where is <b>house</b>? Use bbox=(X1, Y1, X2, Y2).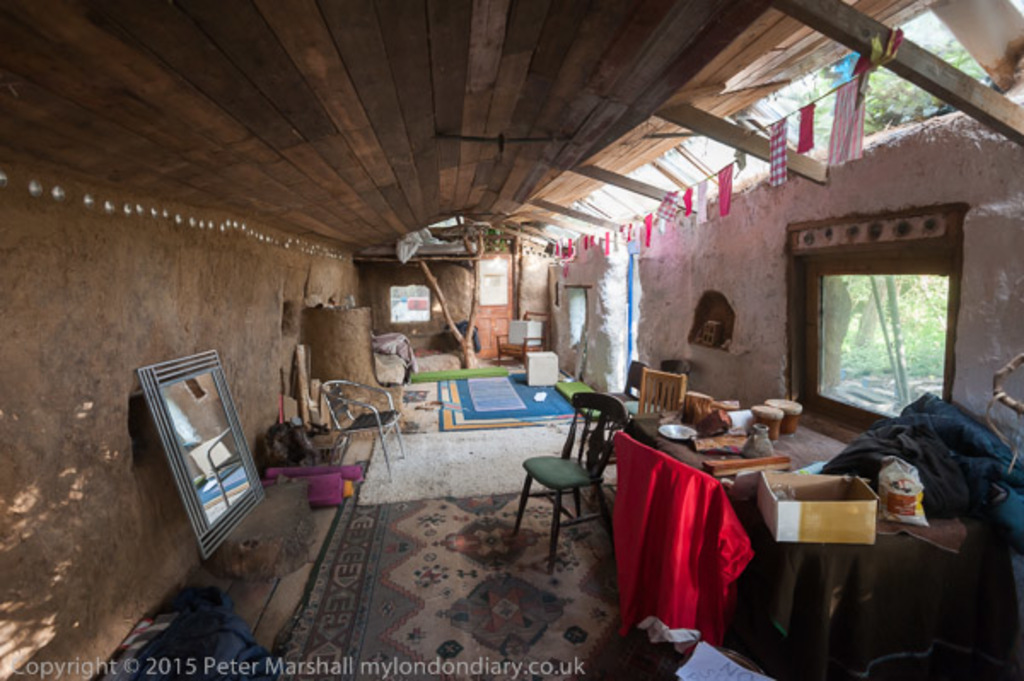
bbox=(0, 0, 1022, 679).
